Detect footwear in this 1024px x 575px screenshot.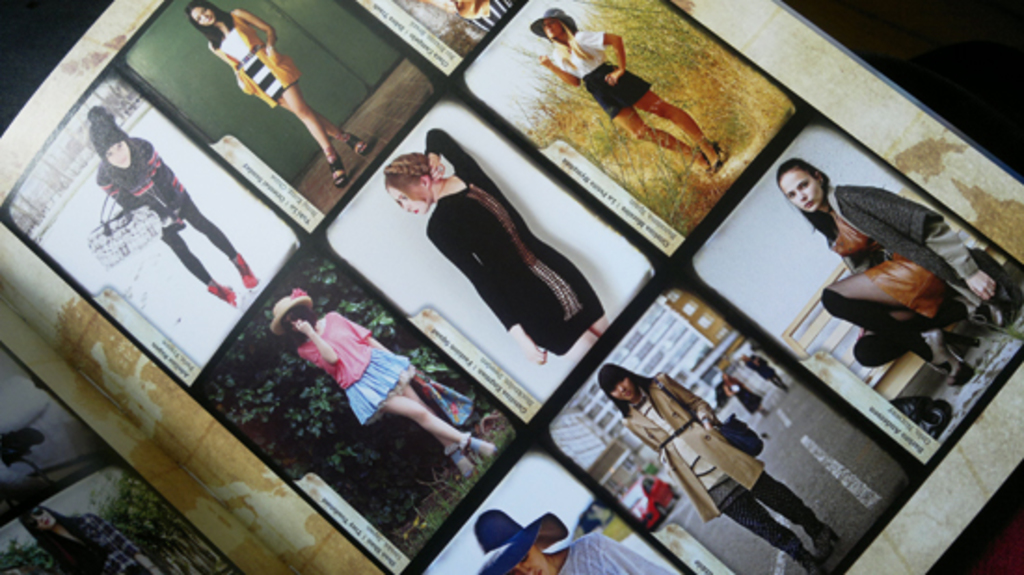
Detection: x1=992, y1=266, x2=1011, y2=329.
